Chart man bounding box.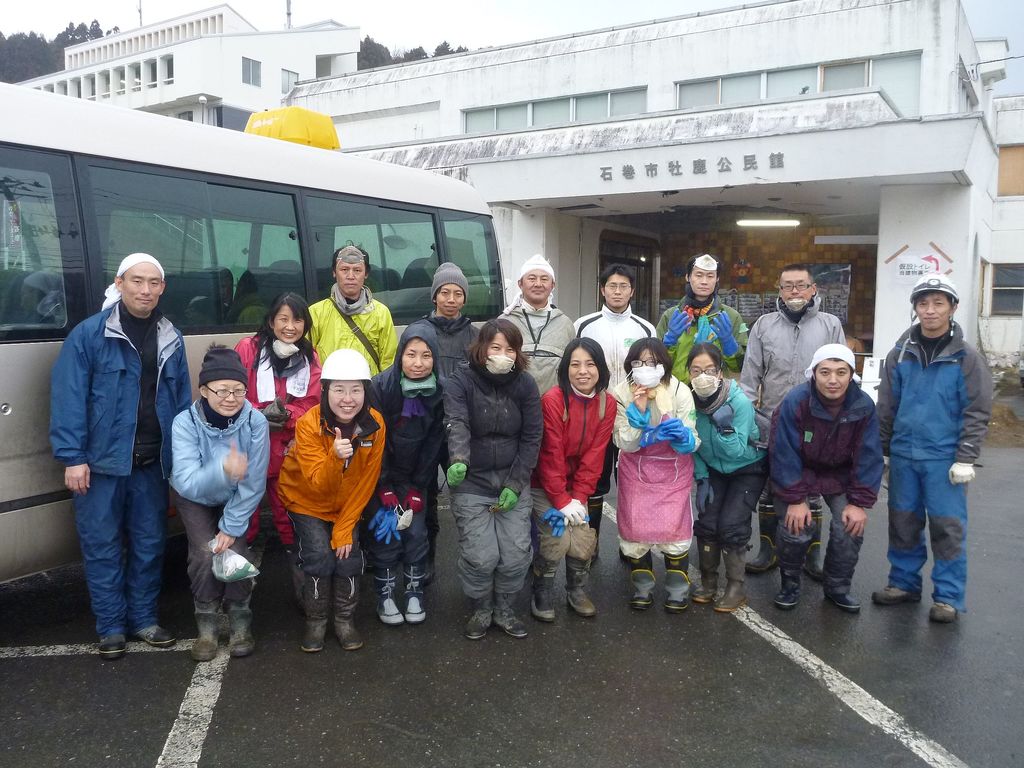
Charted: (575,266,660,556).
